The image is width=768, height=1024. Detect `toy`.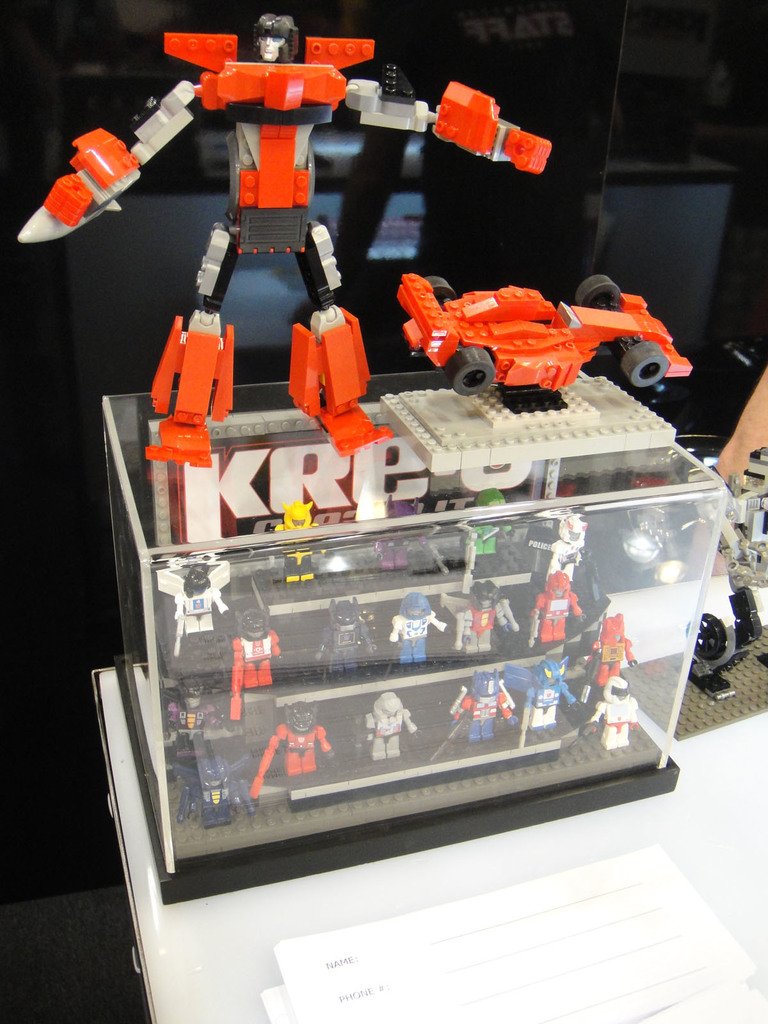
Detection: [left=218, top=612, right=280, bottom=721].
